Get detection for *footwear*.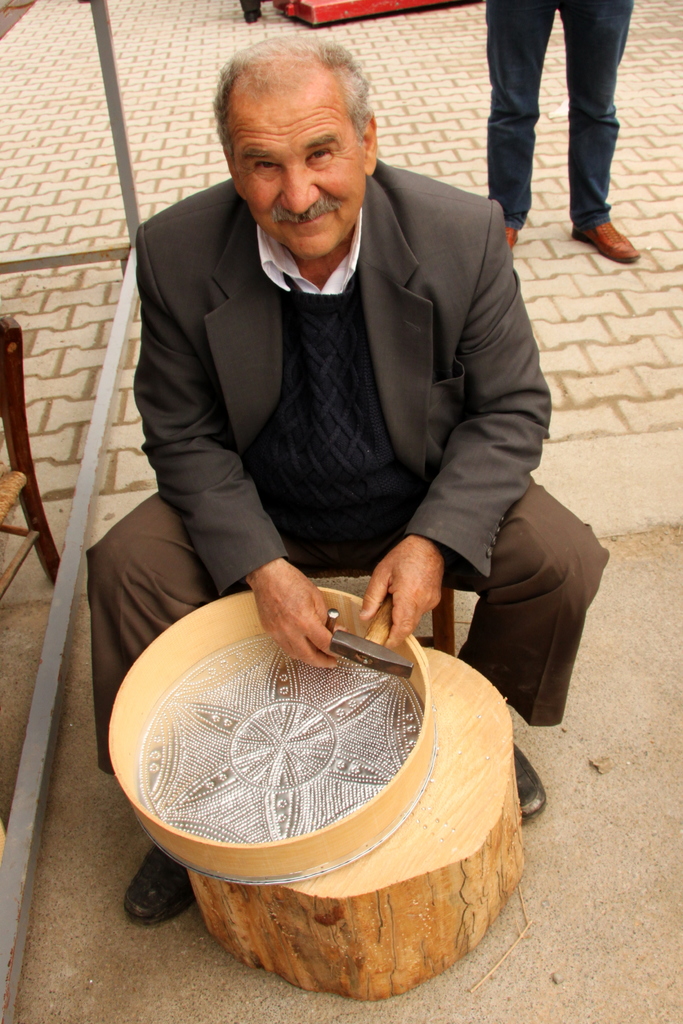
Detection: region(506, 223, 516, 253).
